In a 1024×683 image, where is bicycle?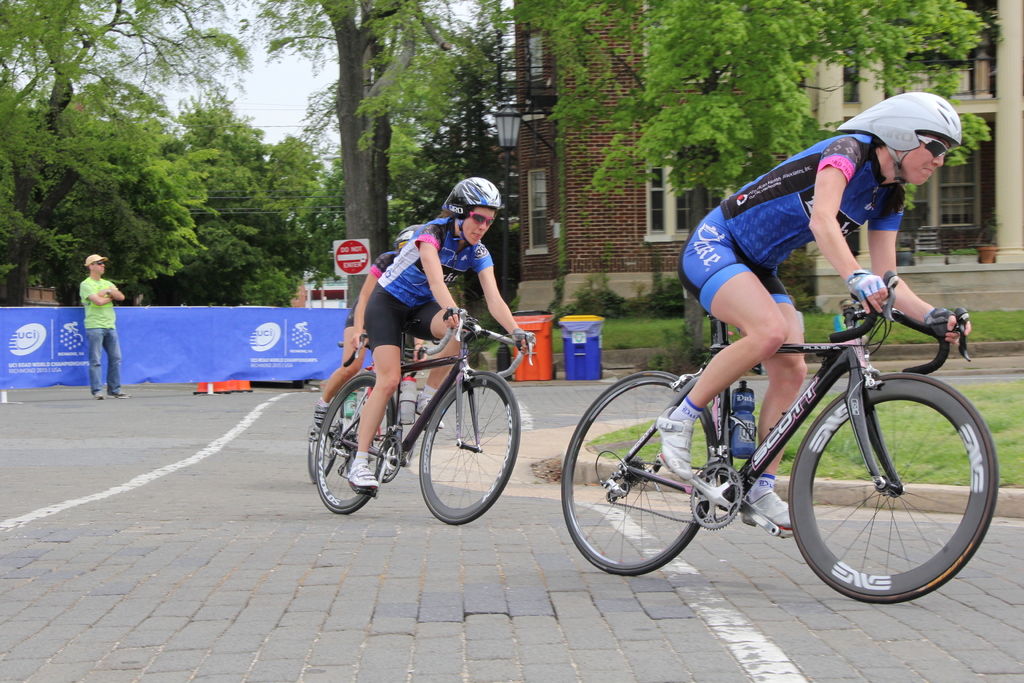
(307, 327, 436, 495).
